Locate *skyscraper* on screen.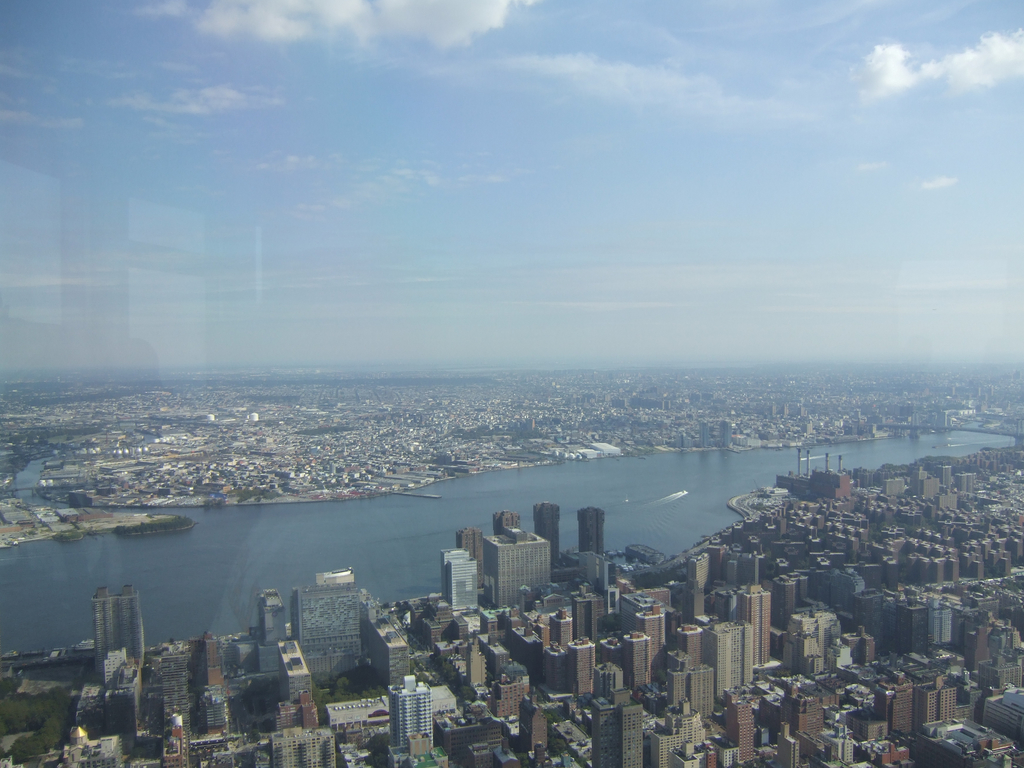
On screen at left=491, top=503, right=527, bottom=544.
